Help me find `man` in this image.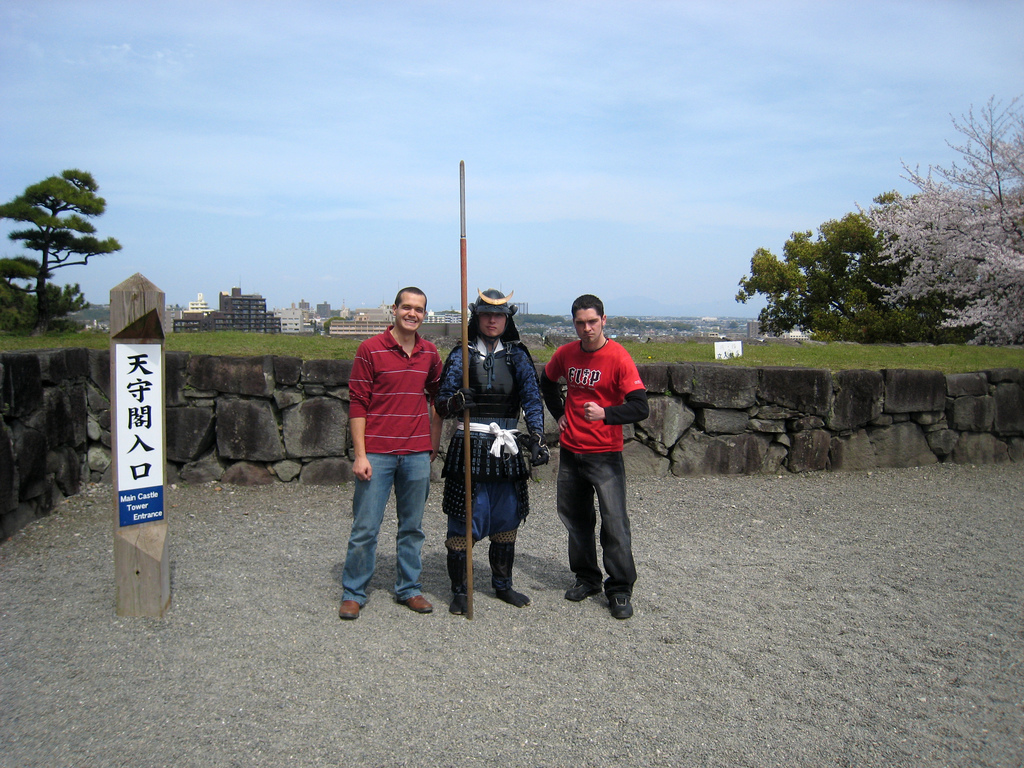
Found it: {"left": 440, "top": 291, "right": 551, "bottom": 615}.
